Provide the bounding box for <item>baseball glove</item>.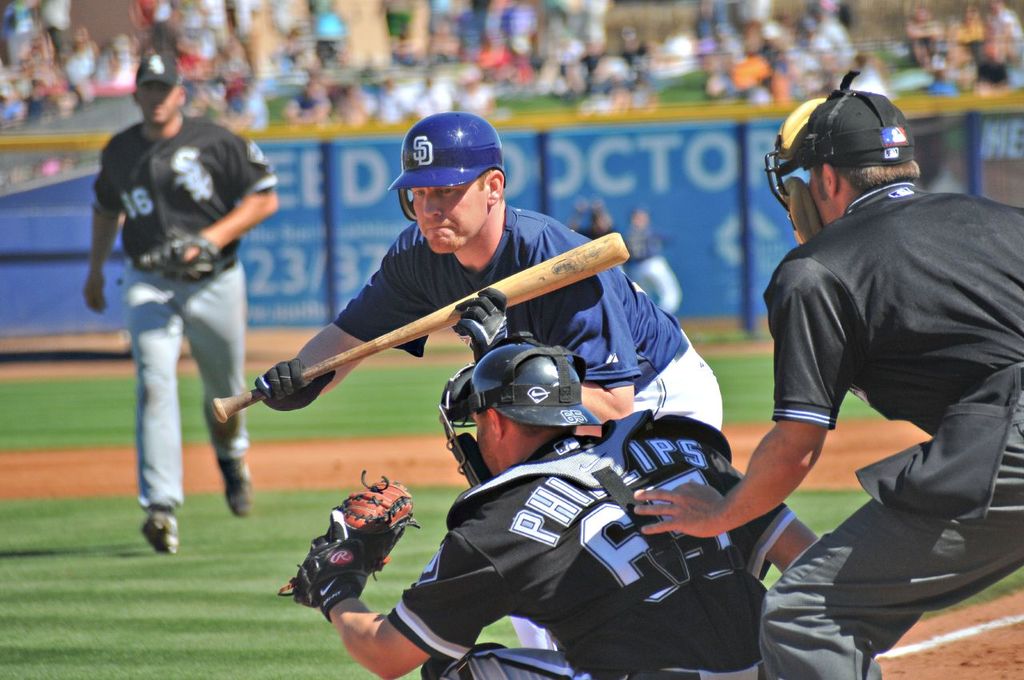
crop(276, 466, 421, 622).
